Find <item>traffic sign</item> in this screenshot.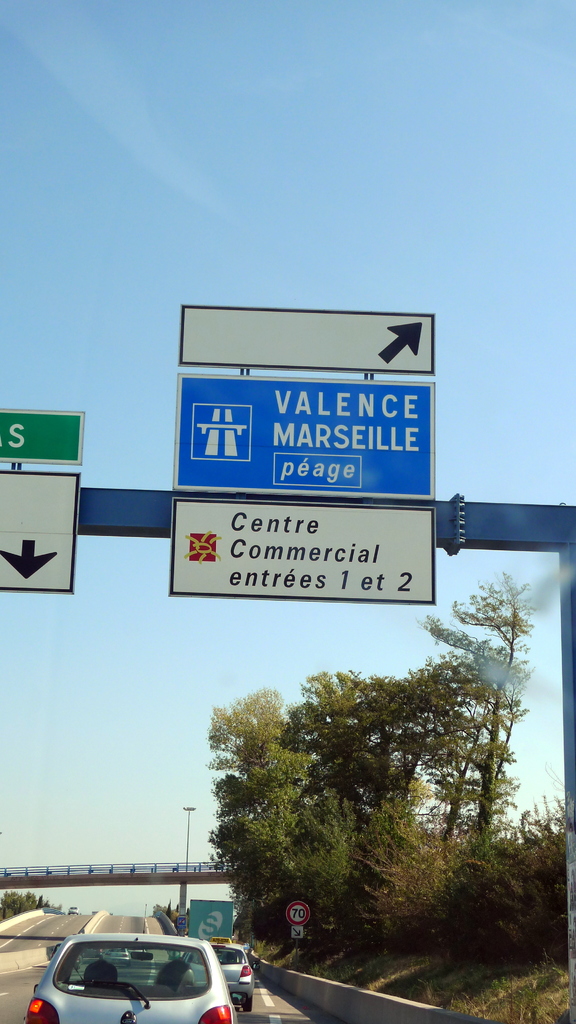
The bounding box for <item>traffic sign</item> is 168, 497, 438, 604.
